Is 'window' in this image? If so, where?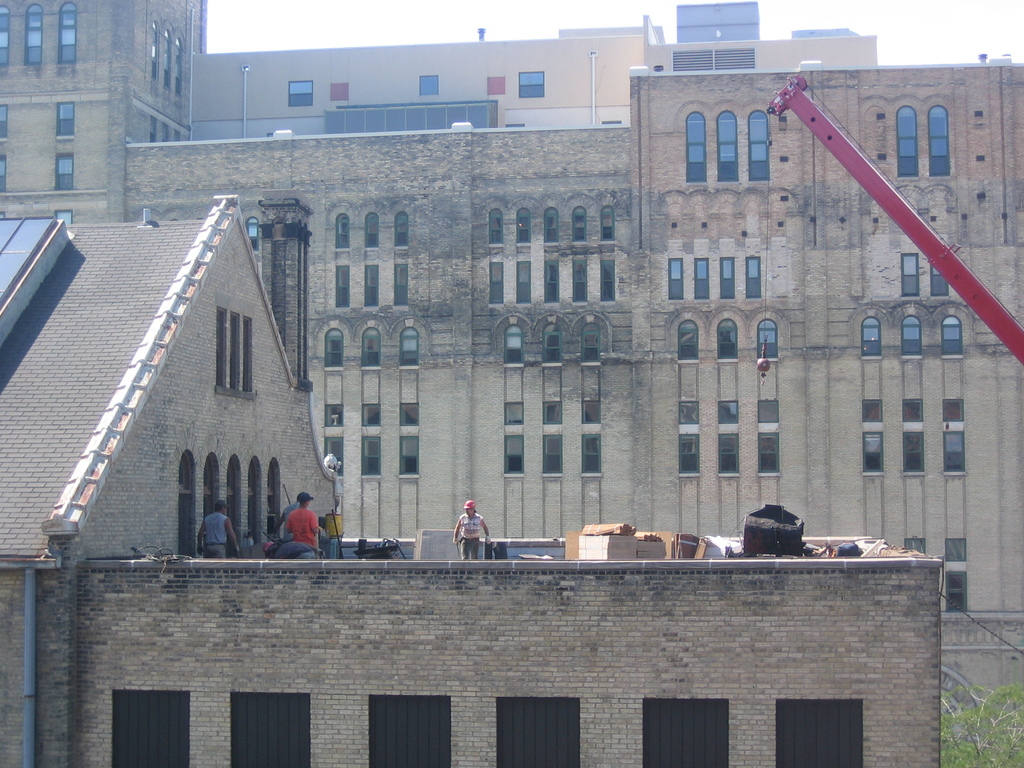
Yes, at 900 321 922 353.
